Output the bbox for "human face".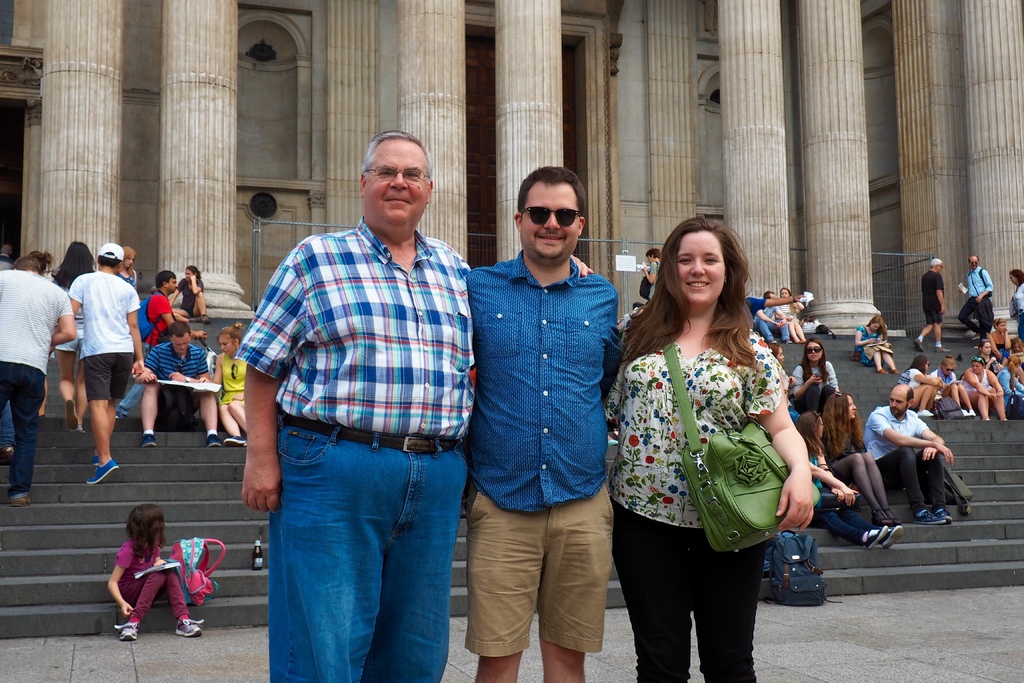
869 320 882 331.
